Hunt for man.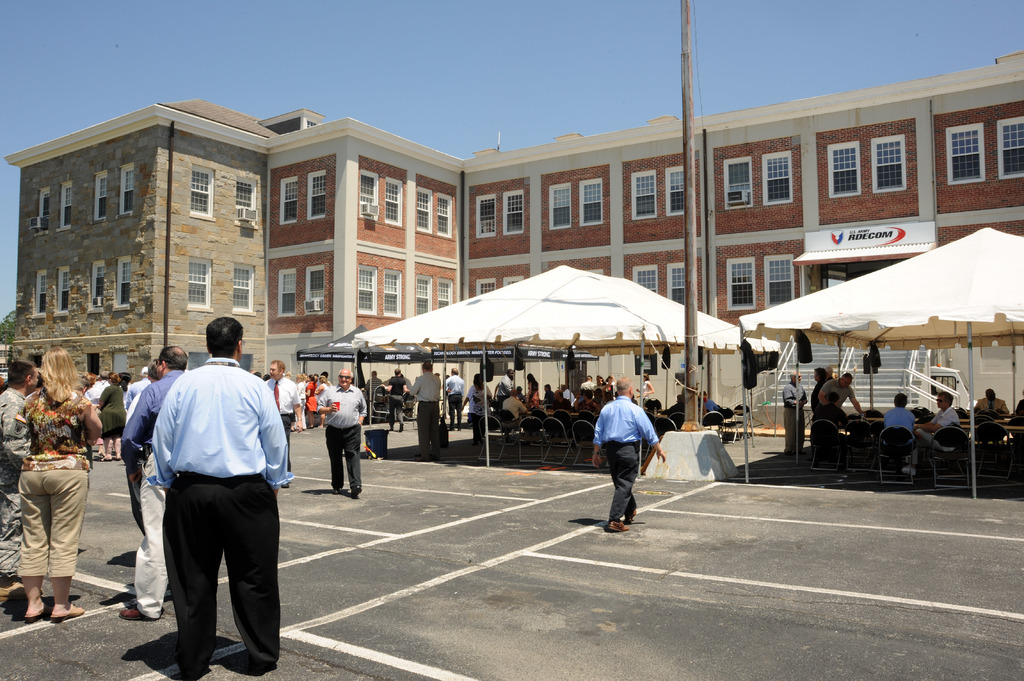
Hunted down at 120:345:190:618.
